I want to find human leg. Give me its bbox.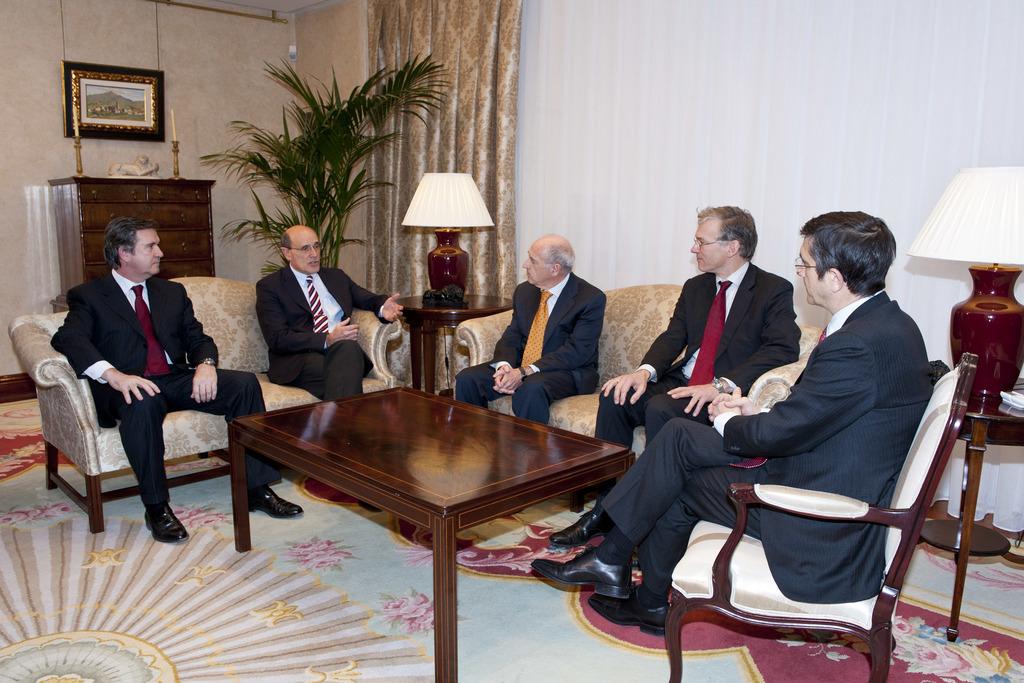
x1=268, y1=342, x2=372, y2=402.
